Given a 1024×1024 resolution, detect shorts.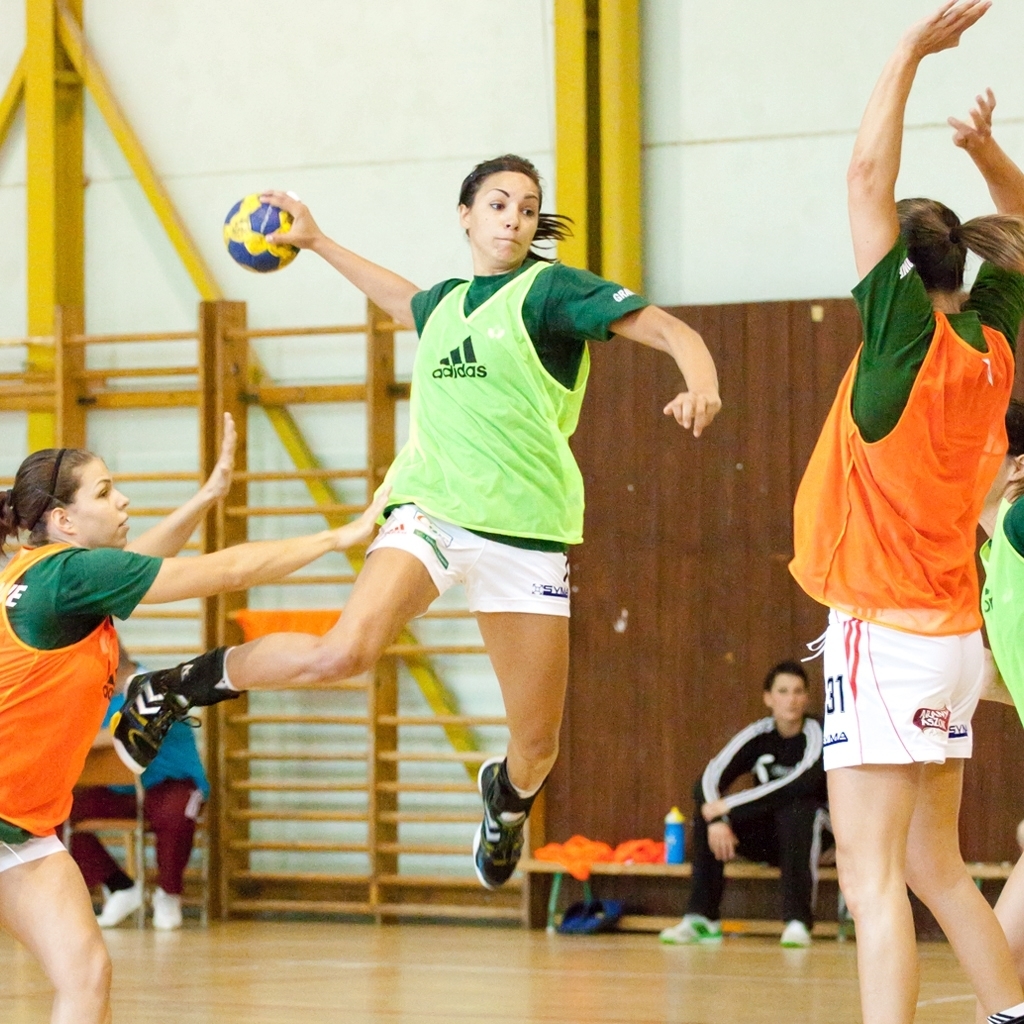
pyautogui.locateOnScreen(0, 832, 66, 871).
